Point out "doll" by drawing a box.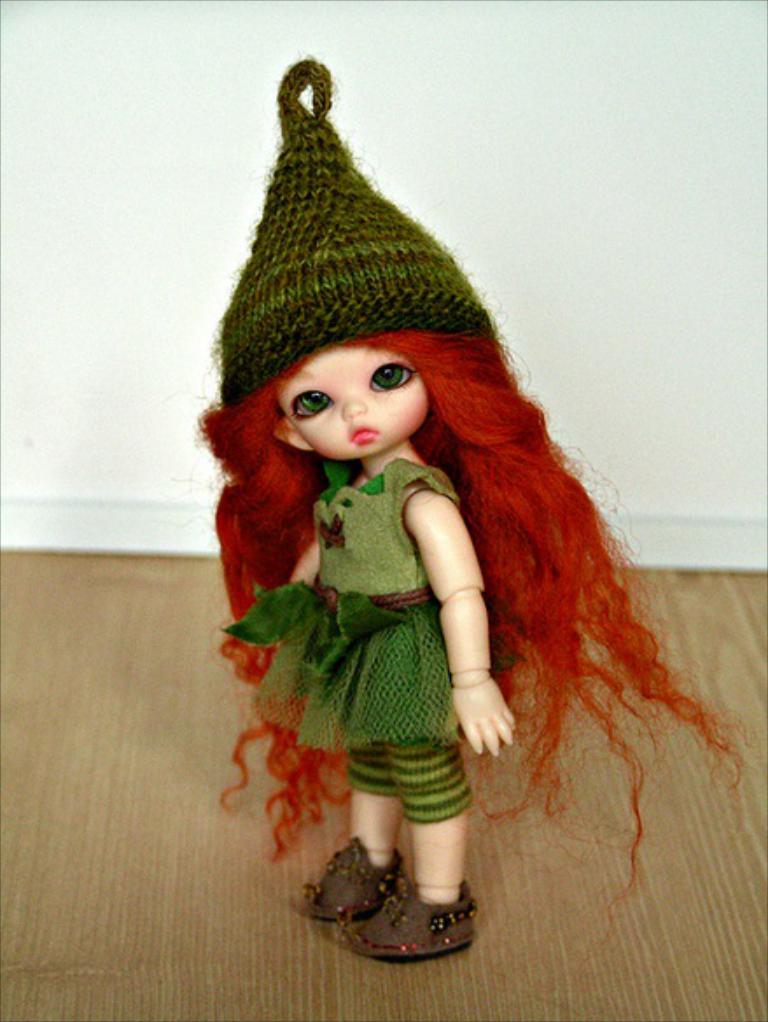
x1=171 y1=54 x2=747 y2=969.
